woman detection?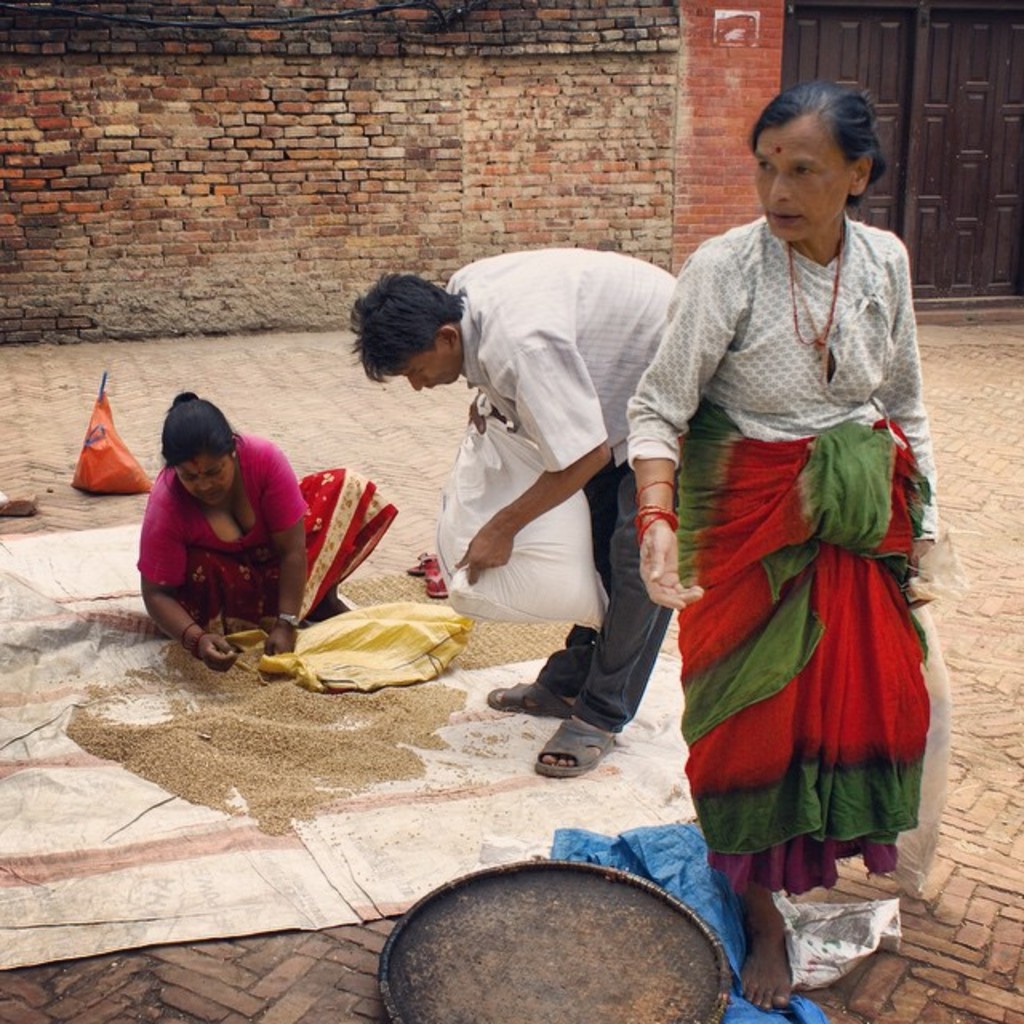
[622, 98, 944, 912]
